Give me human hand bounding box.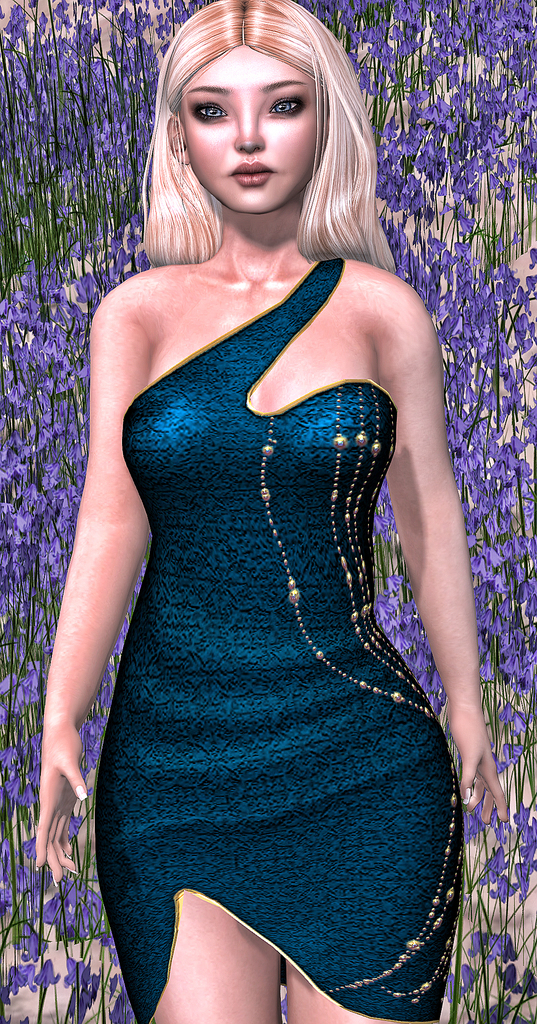
(x1=34, y1=727, x2=92, y2=886).
